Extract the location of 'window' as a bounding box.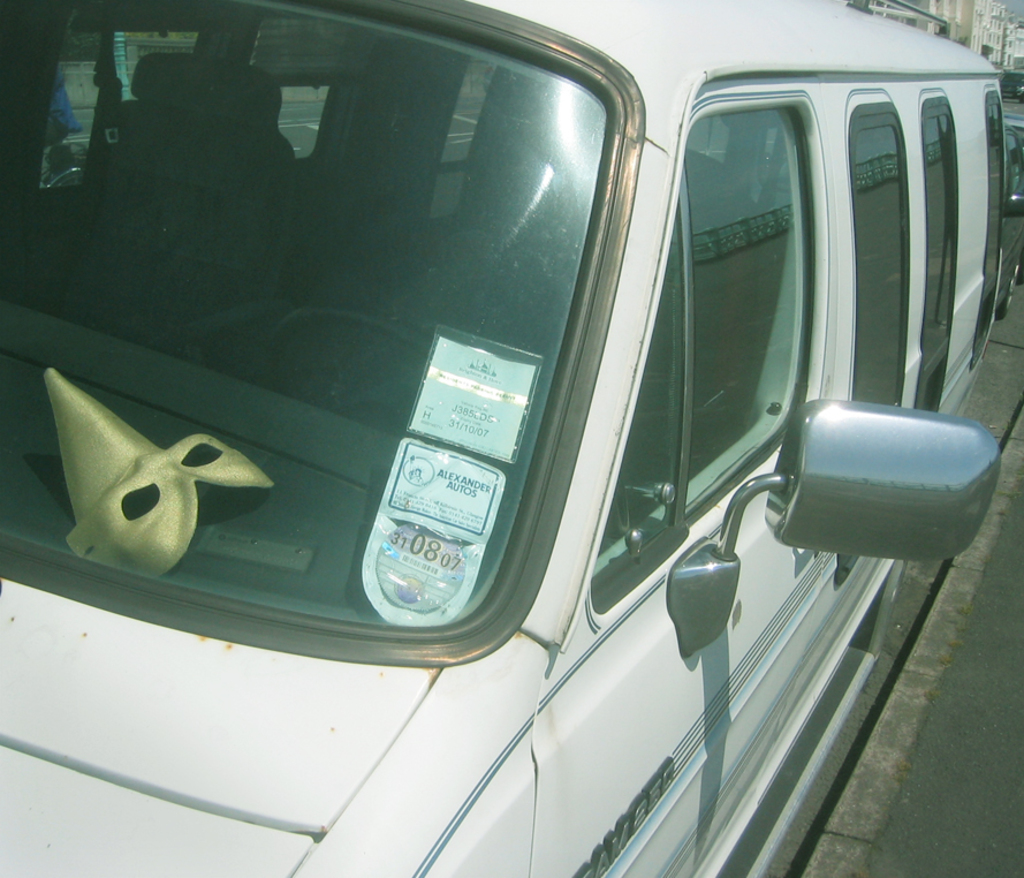
detection(60, 32, 631, 645).
